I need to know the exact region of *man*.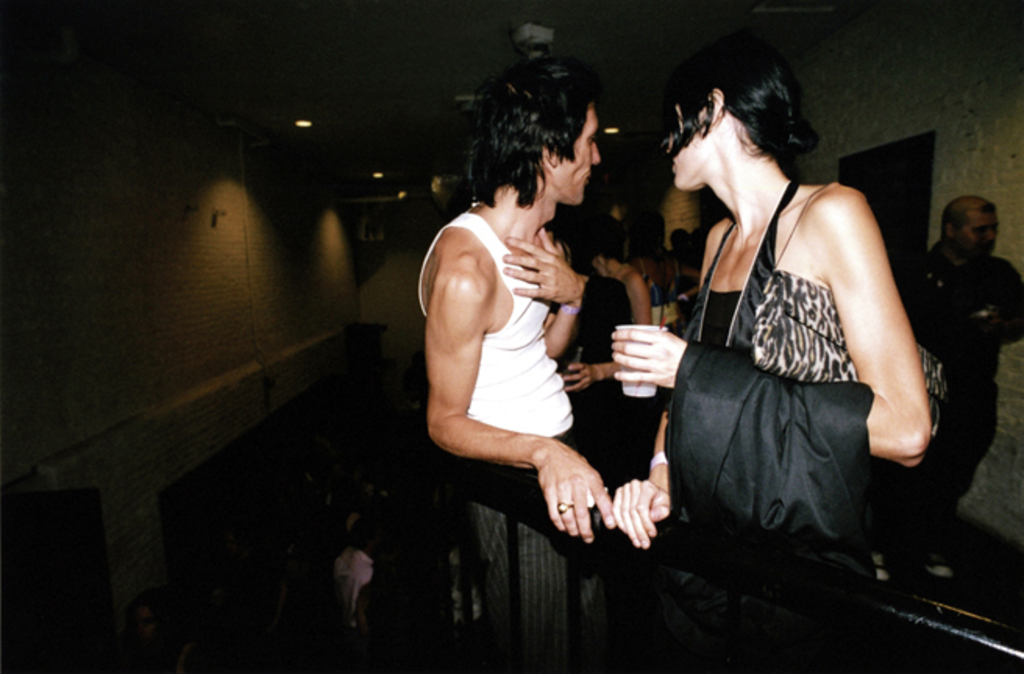
Region: 418:75:620:672.
